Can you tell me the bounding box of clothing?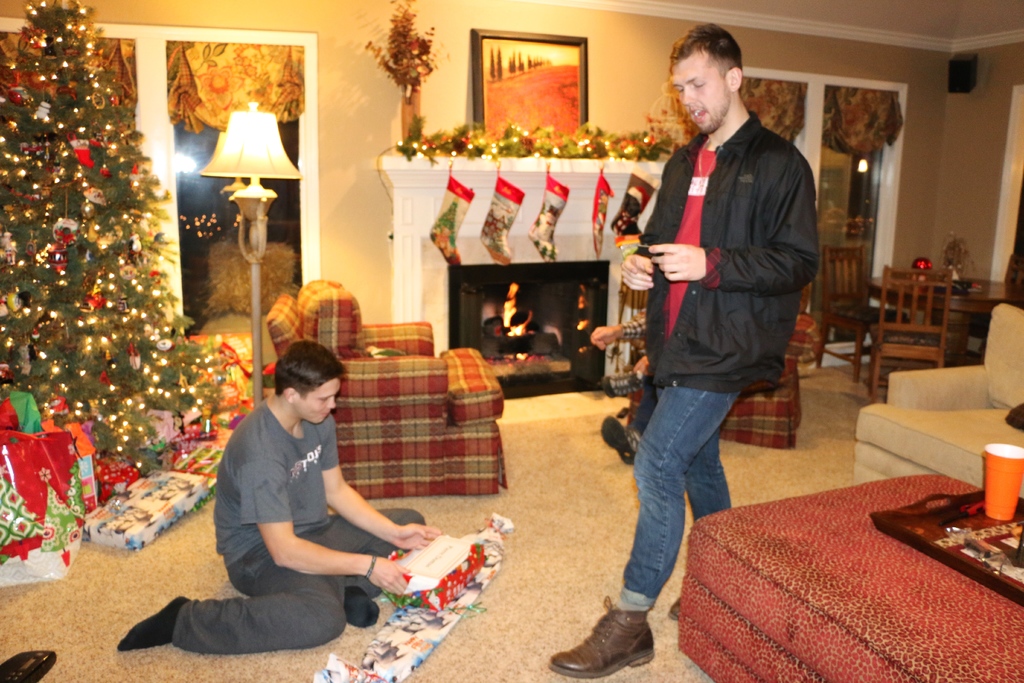
605:314:663:448.
